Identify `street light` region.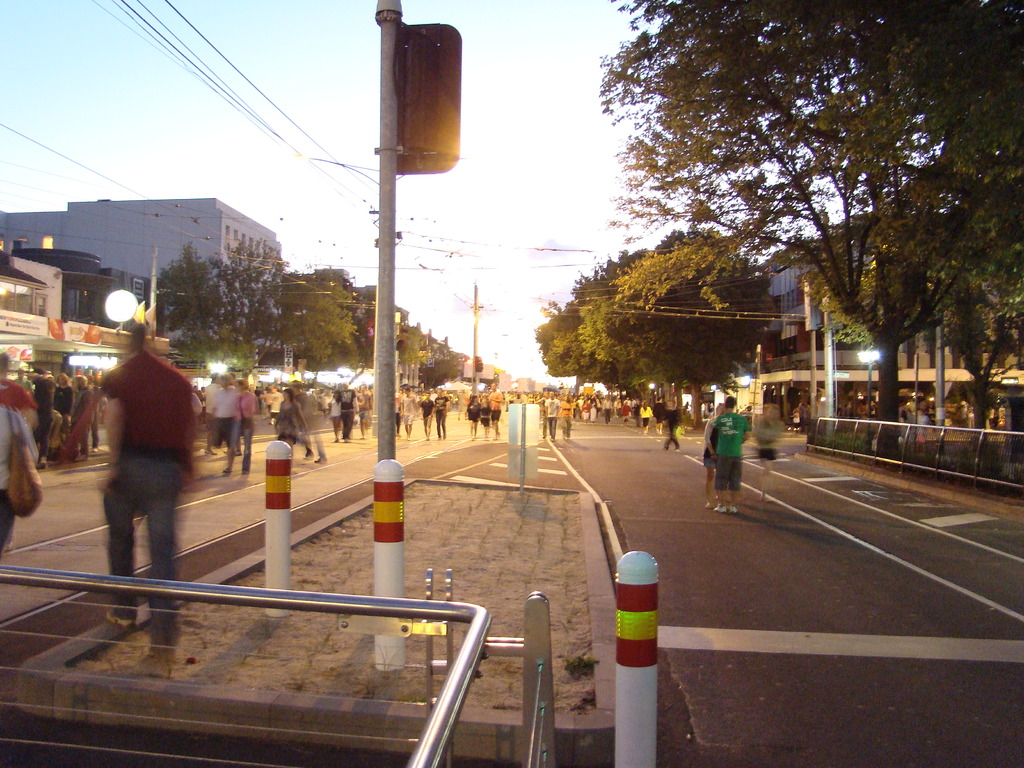
Region: bbox(860, 342, 883, 452).
